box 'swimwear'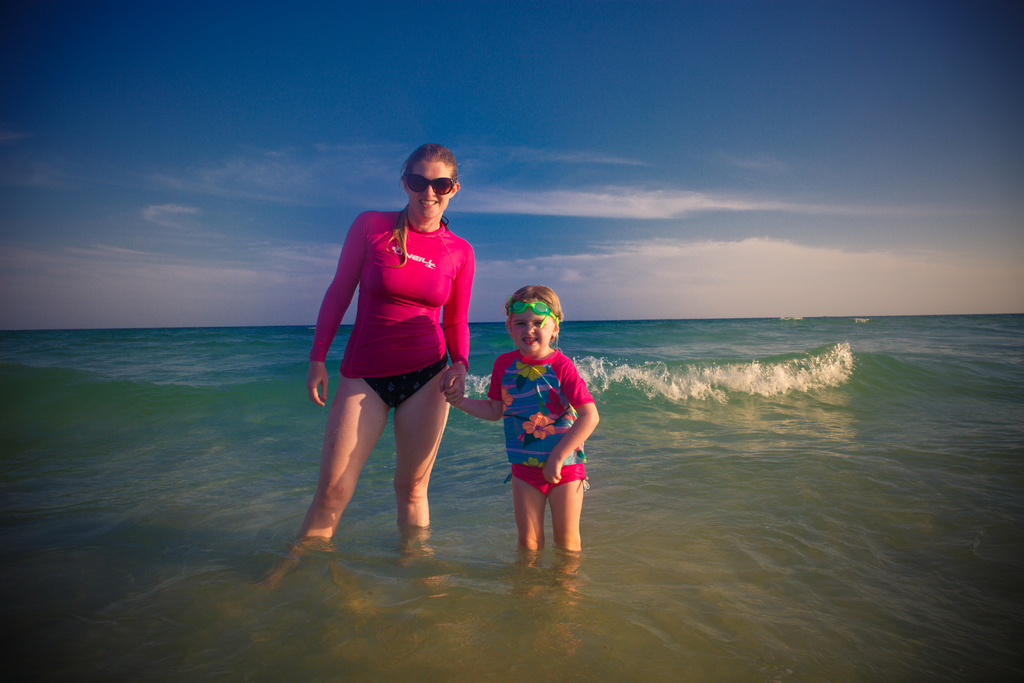
Rect(502, 463, 591, 493)
